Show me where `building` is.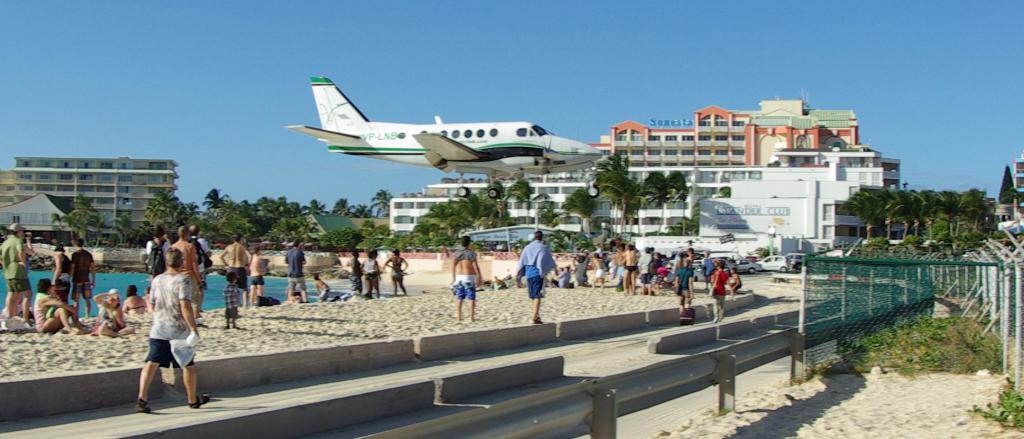
`building` is at 12/156/180/235.
